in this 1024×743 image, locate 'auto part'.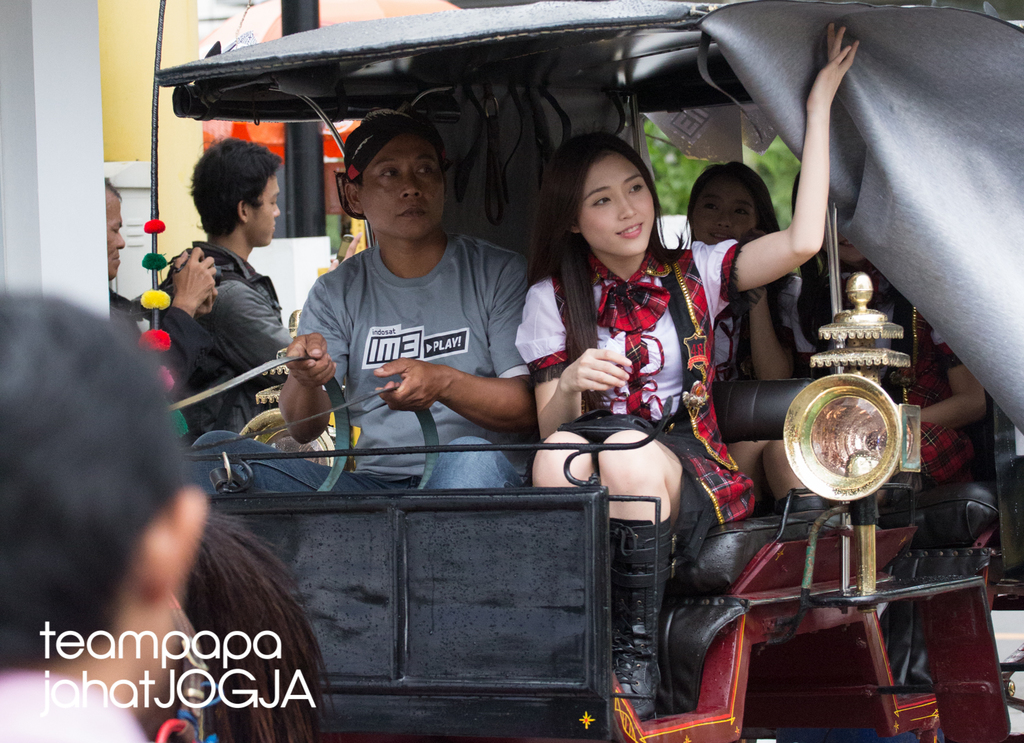
Bounding box: [773, 374, 937, 530].
